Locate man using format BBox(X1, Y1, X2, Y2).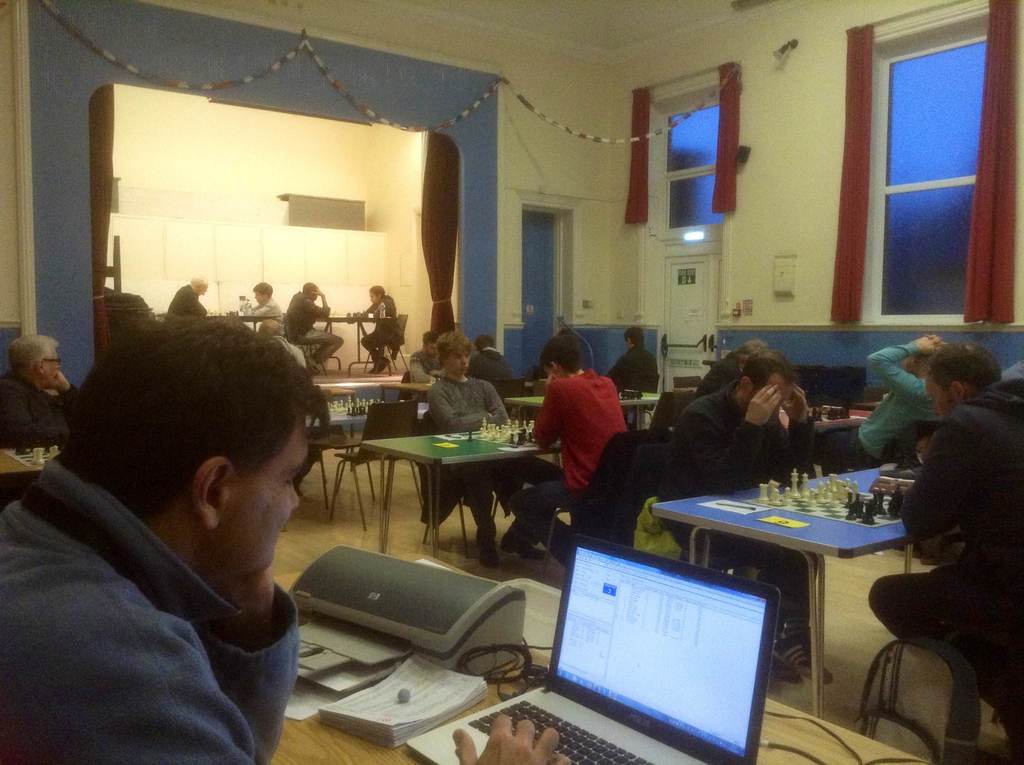
BBox(426, 331, 566, 566).
